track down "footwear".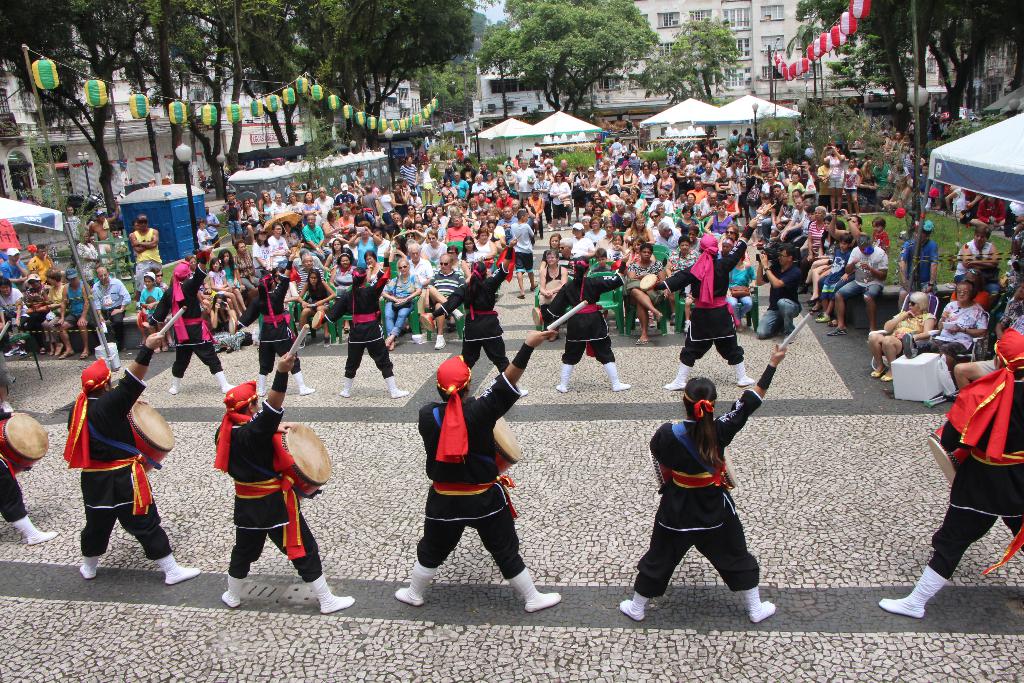
Tracked to select_region(163, 553, 200, 583).
